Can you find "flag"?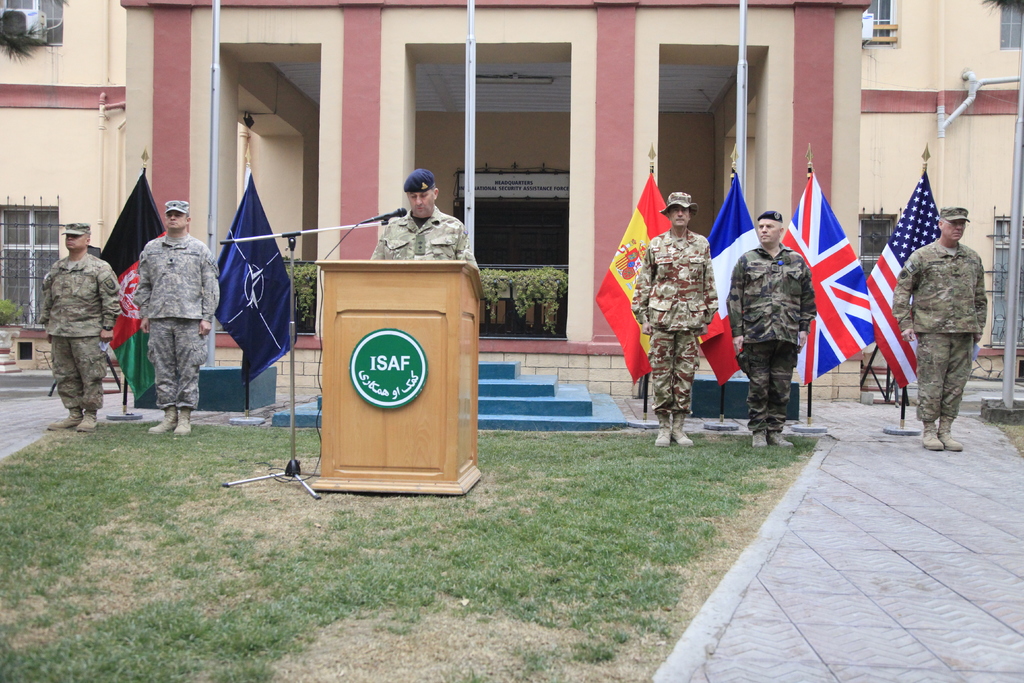
Yes, bounding box: {"x1": 706, "y1": 175, "x2": 774, "y2": 389}.
